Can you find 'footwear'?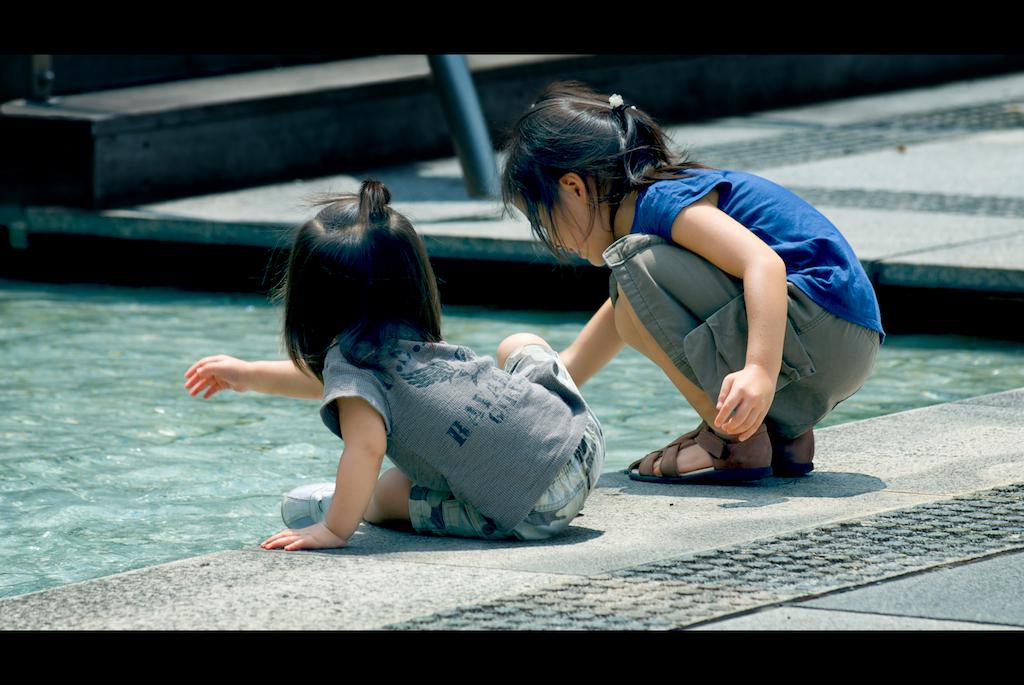
Yes, bounding box: [767, 425, 821, 477].
